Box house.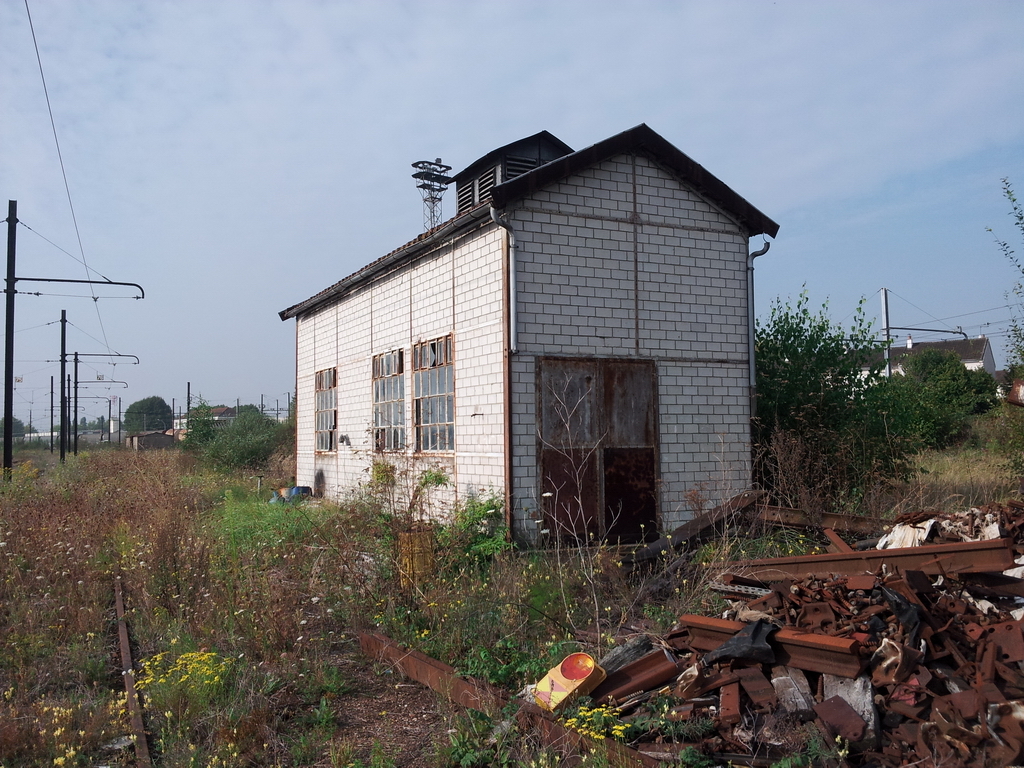
BBox(276, 114, 779, 554).
